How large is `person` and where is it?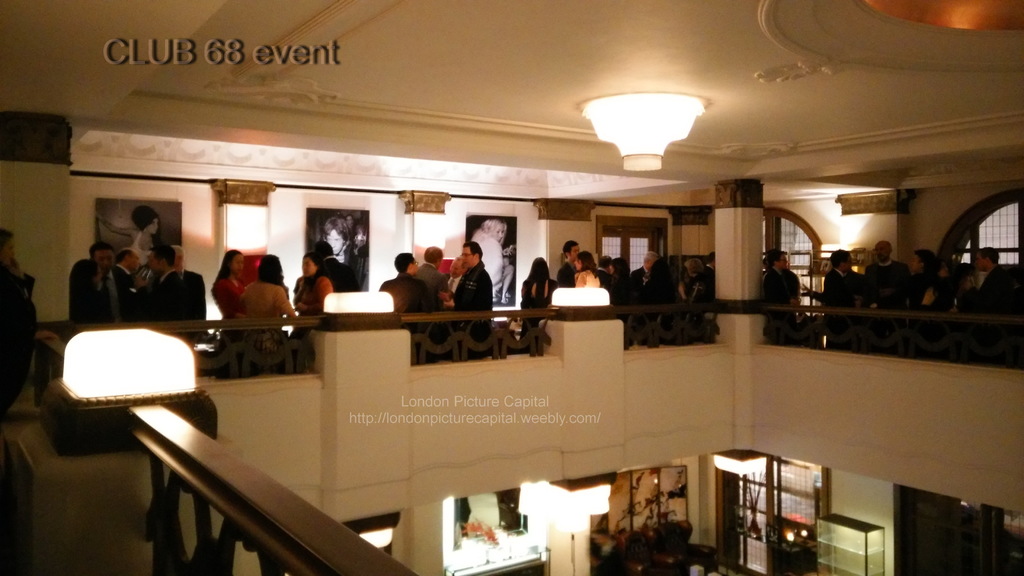
Bounding box: left=824, top=250, right=864, bottom=355.
